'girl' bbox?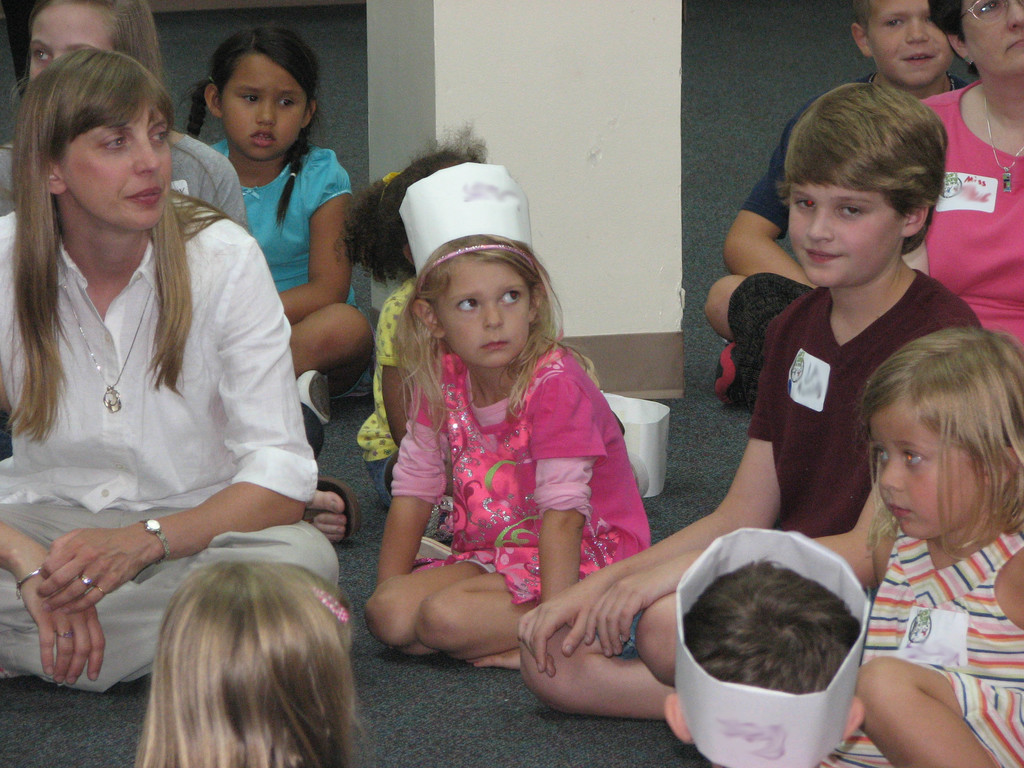
[360, 164, 650, 660]
